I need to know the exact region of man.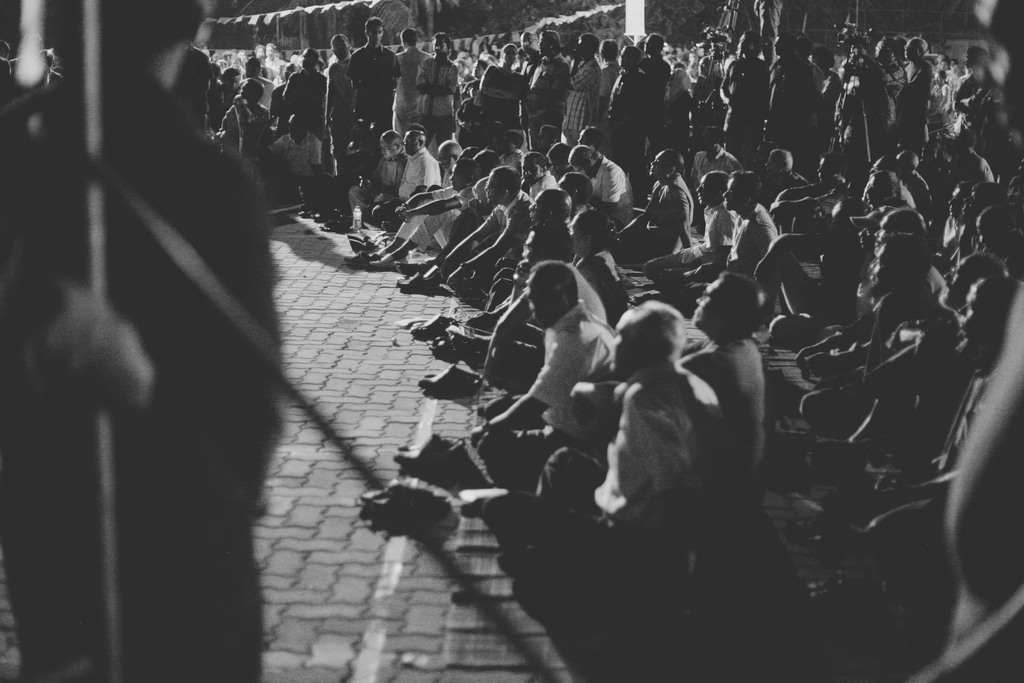
Region: l=520, t=29, r=568, b=149.
